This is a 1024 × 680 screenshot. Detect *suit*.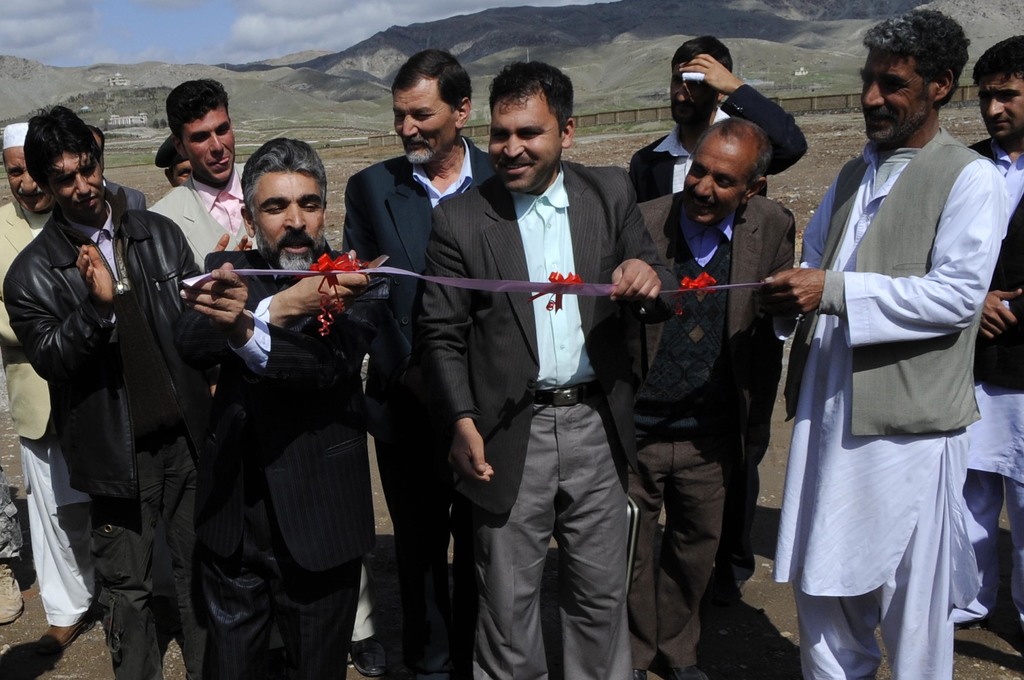
<bbox>454, 95, 652, 661</bbox>.
